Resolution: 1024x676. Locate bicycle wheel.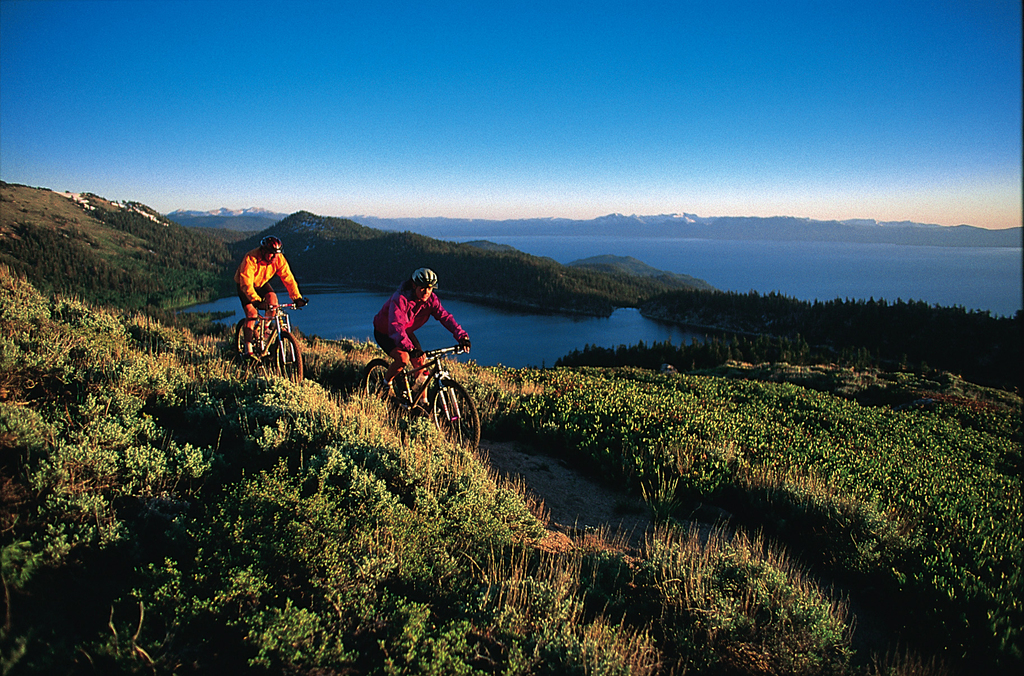
{"x1": 233, "y1": 311, "x2": 260, "y2": 361}.
